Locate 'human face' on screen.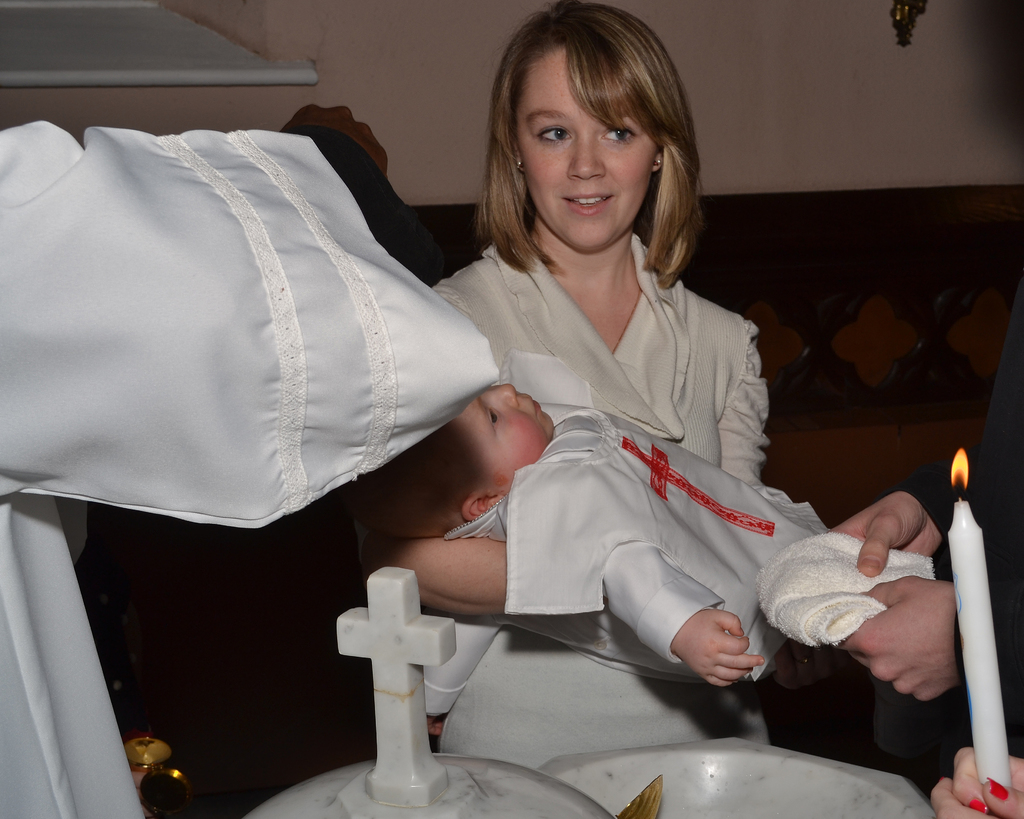
On screen at 514,47,655,251.
